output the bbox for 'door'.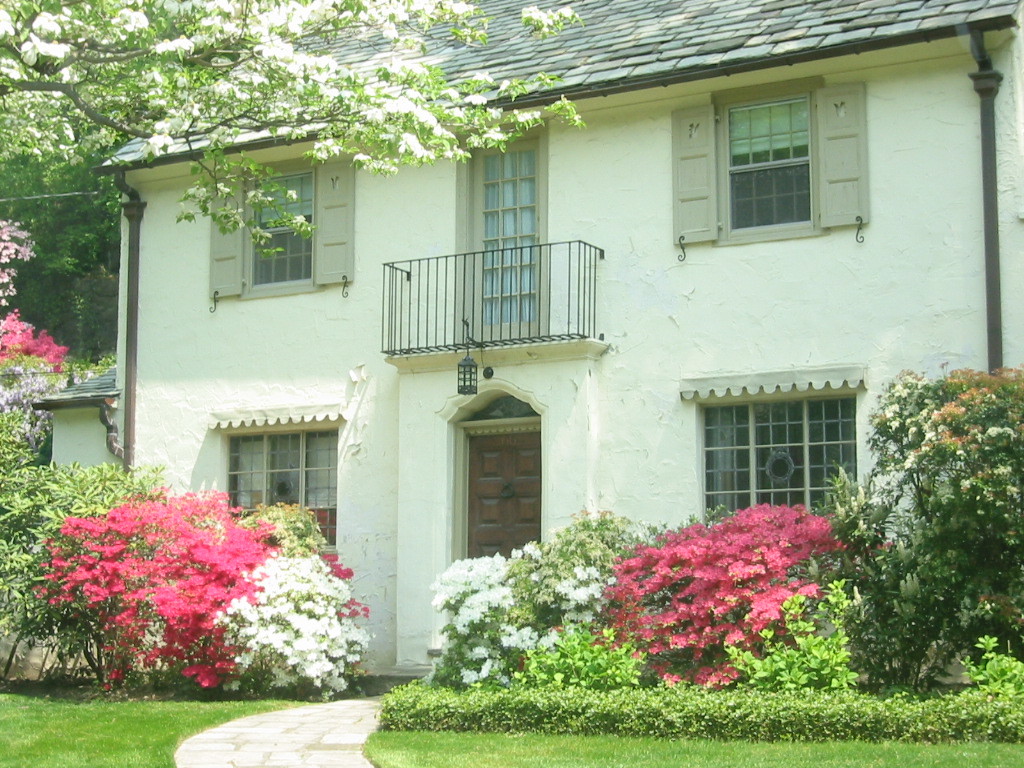
crop(509, 429, 540, 550).
